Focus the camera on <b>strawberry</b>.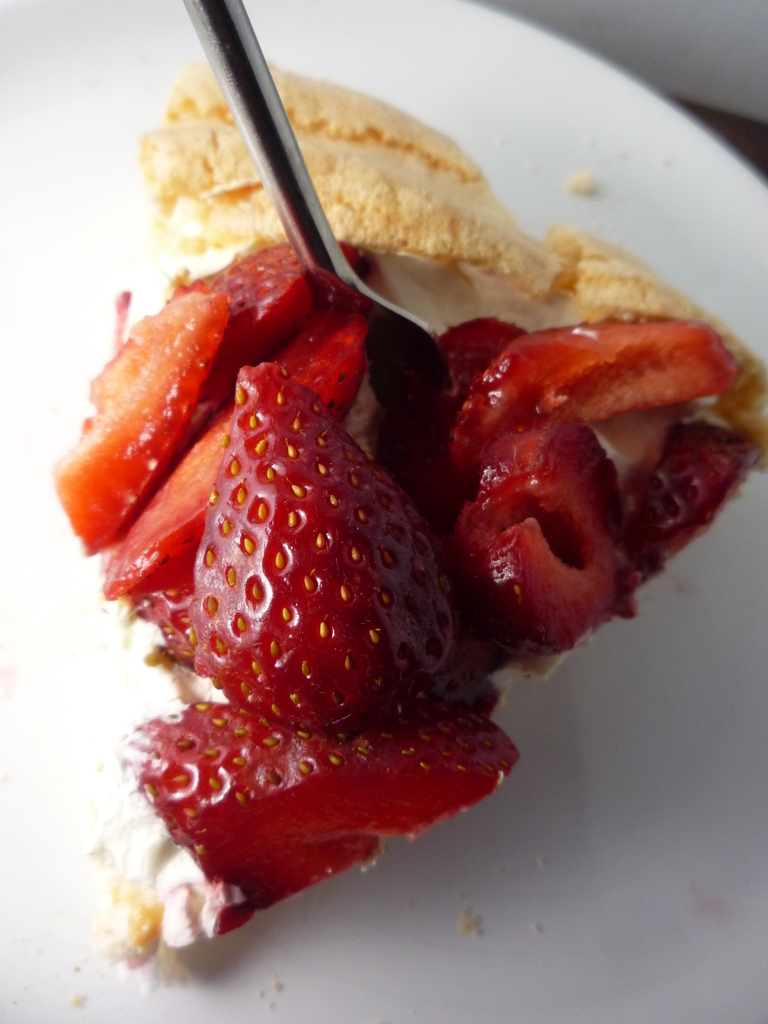
Focus region: (x1=198, y1=361, x2=454, y2=732).
